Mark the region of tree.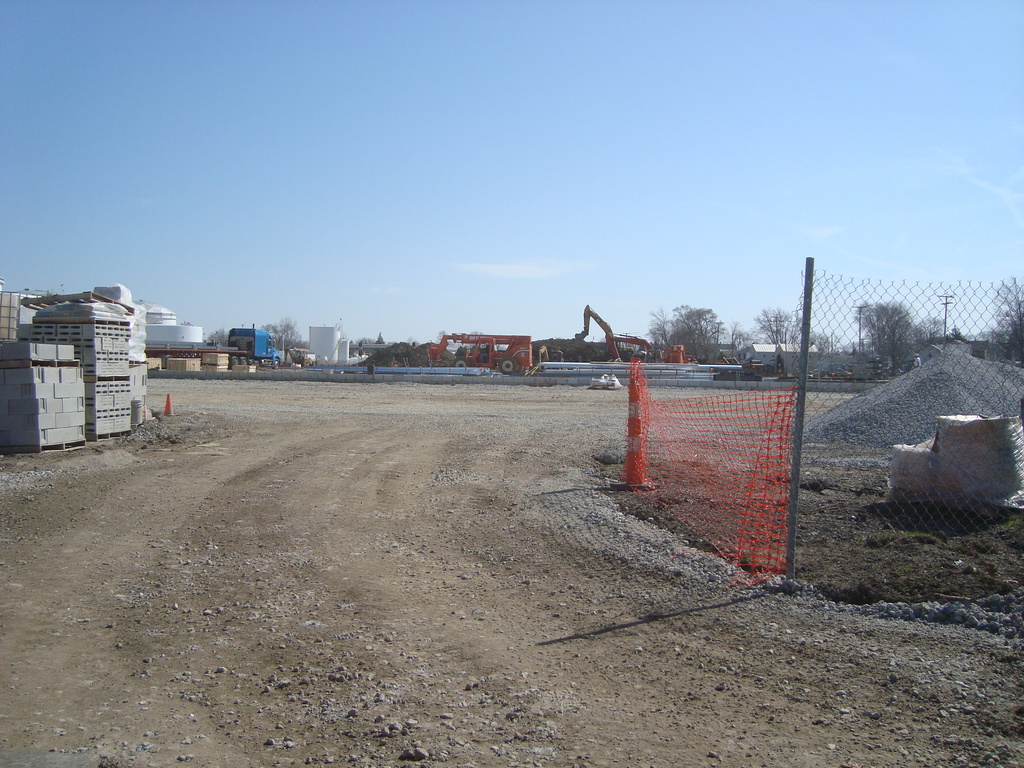
Region: (644,300,733,378).
